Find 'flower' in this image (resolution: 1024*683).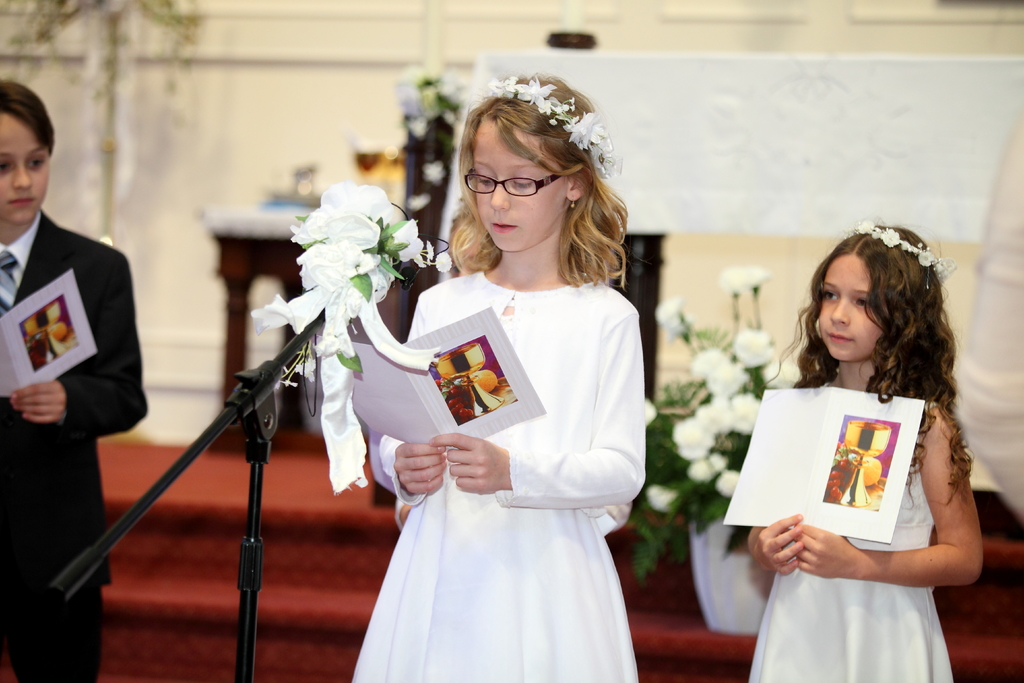
x1=689, y1=456, x2=712, y2=481.
